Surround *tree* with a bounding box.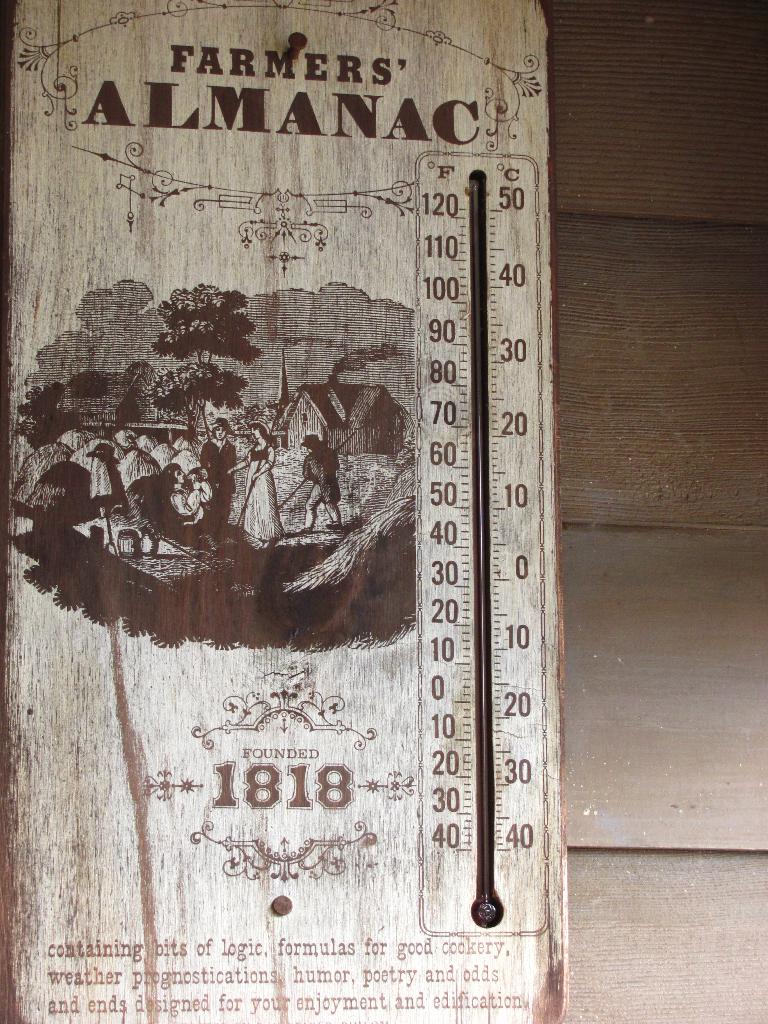
{"left": 152, "top": 356, "right": 248, "bottom": 438}.
